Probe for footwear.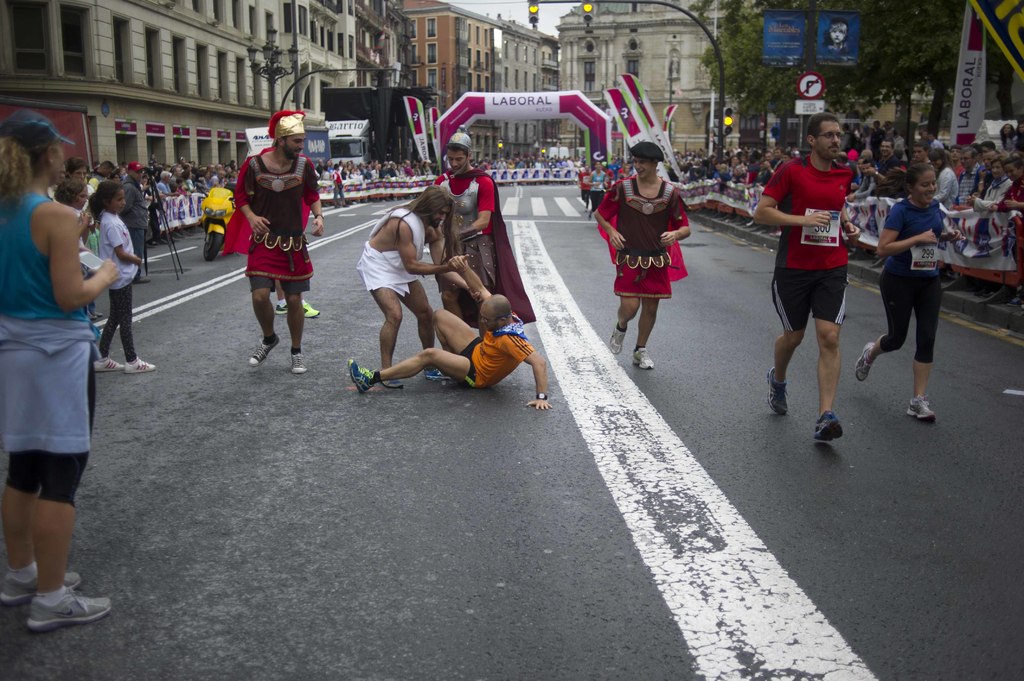
Probe result: detection(811, 413, 843, 445).
